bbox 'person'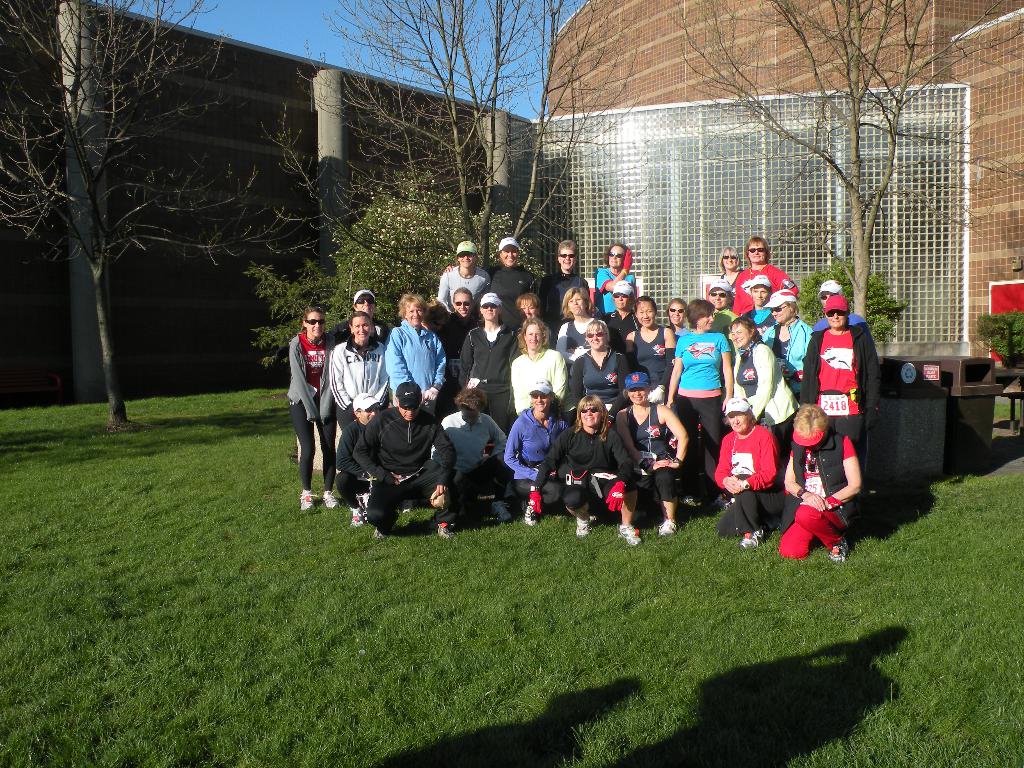
rect(342, 287, 390, 341)
